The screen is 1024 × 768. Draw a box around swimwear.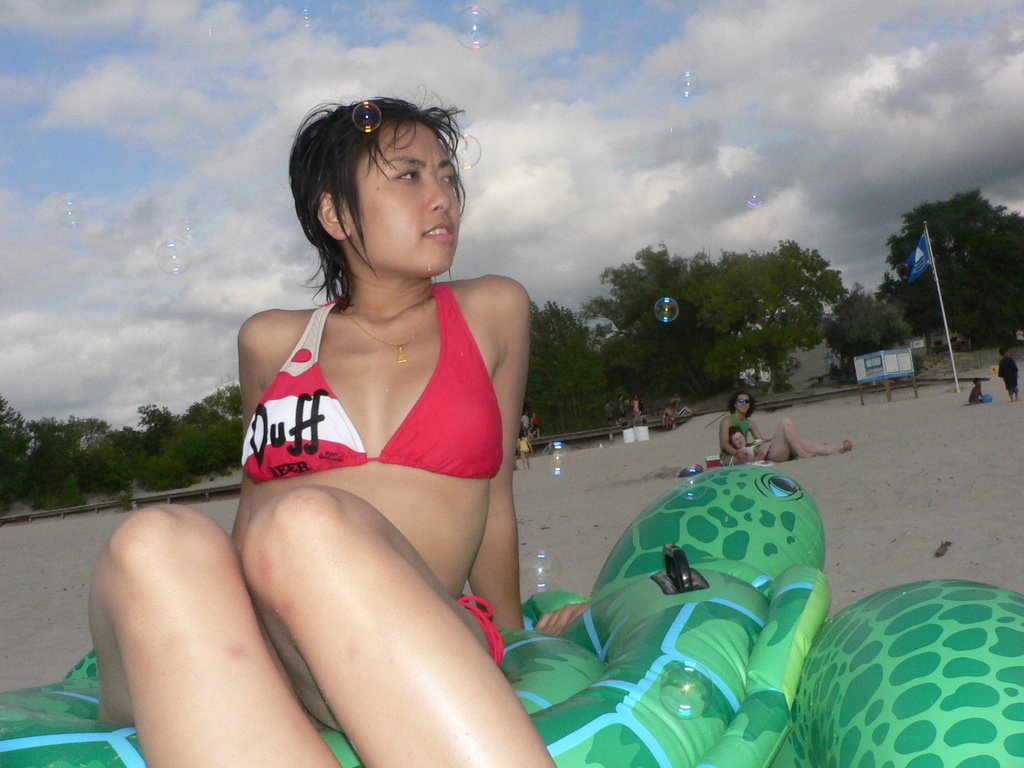
rect(243, 285, 503, 480).
